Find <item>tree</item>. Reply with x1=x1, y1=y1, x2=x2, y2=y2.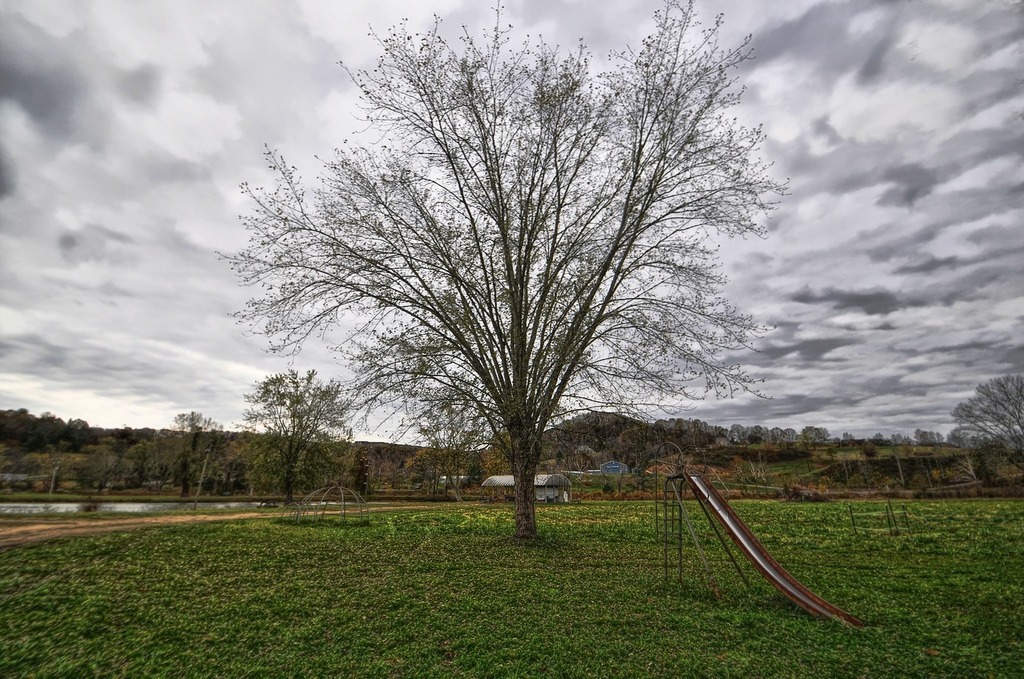
x1=934, y1=372, x2=1023, y2=482.
